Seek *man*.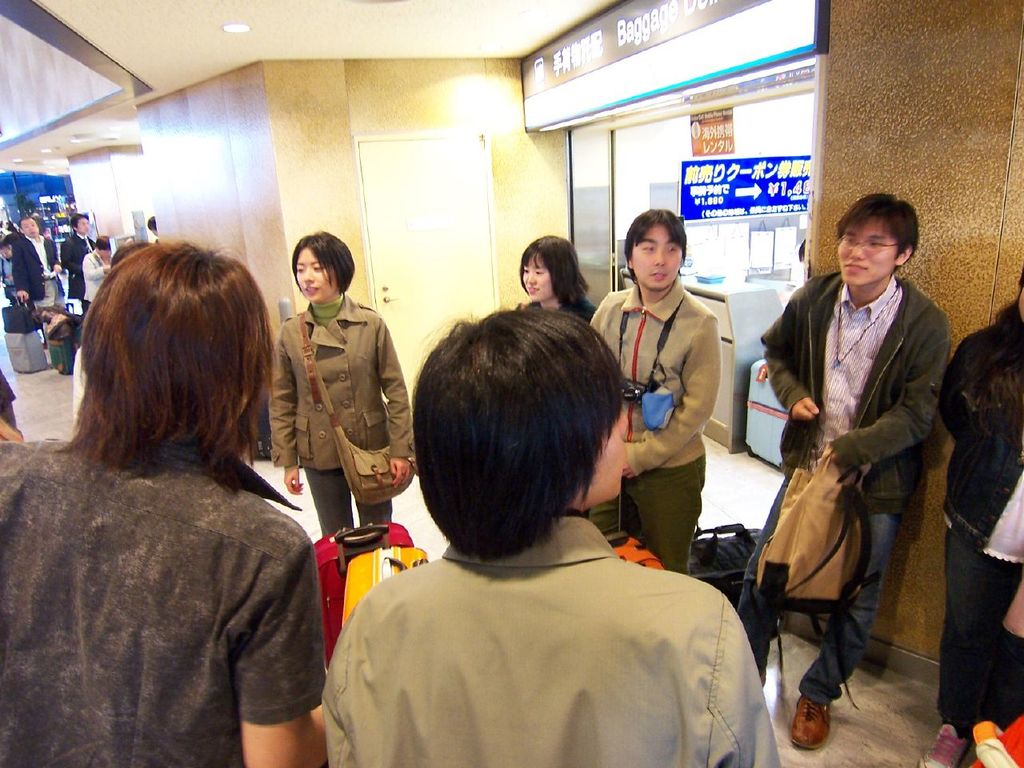
(581,202,721,577).
